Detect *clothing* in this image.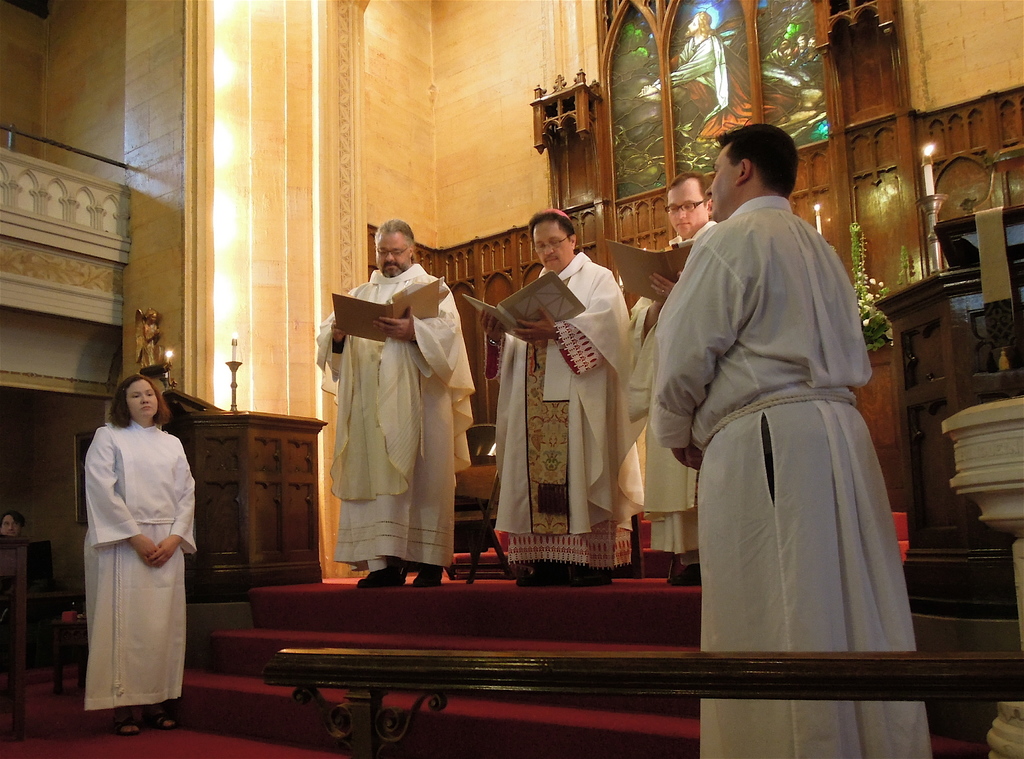
Detection: region(645, 193, 934, 758).
